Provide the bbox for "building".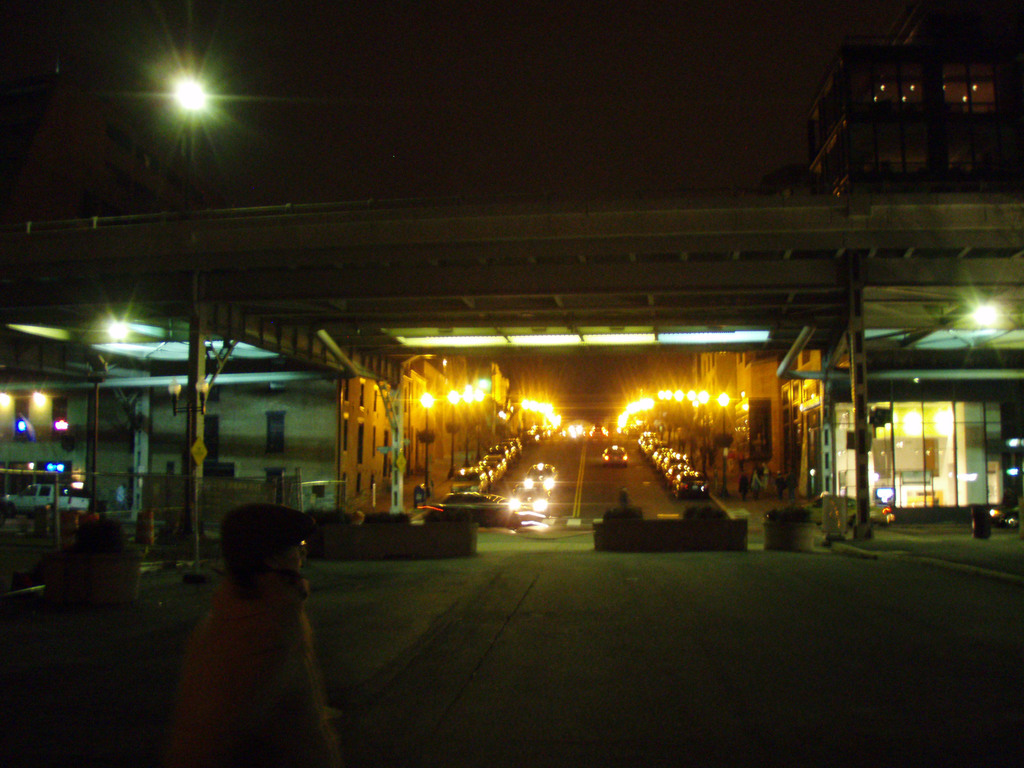
[x1=813, y1=0, x2=1023, y2=196].
